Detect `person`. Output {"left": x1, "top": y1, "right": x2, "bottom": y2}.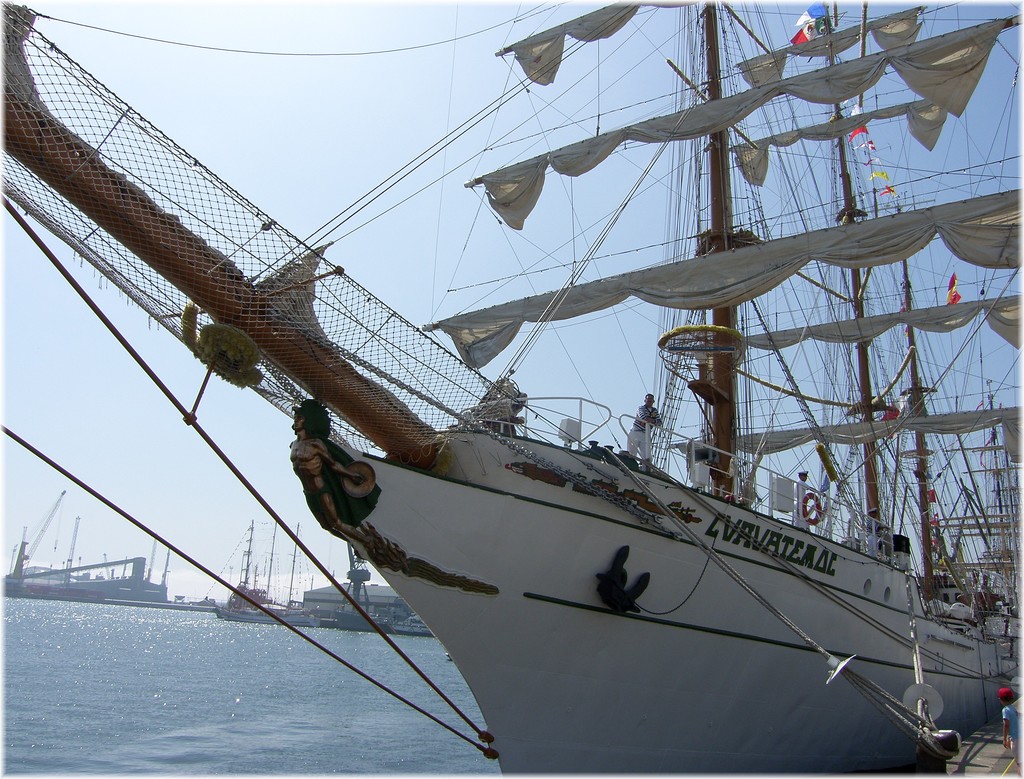
{"left": 790, "top": 465, "right": 809, "bottom": 543}.
